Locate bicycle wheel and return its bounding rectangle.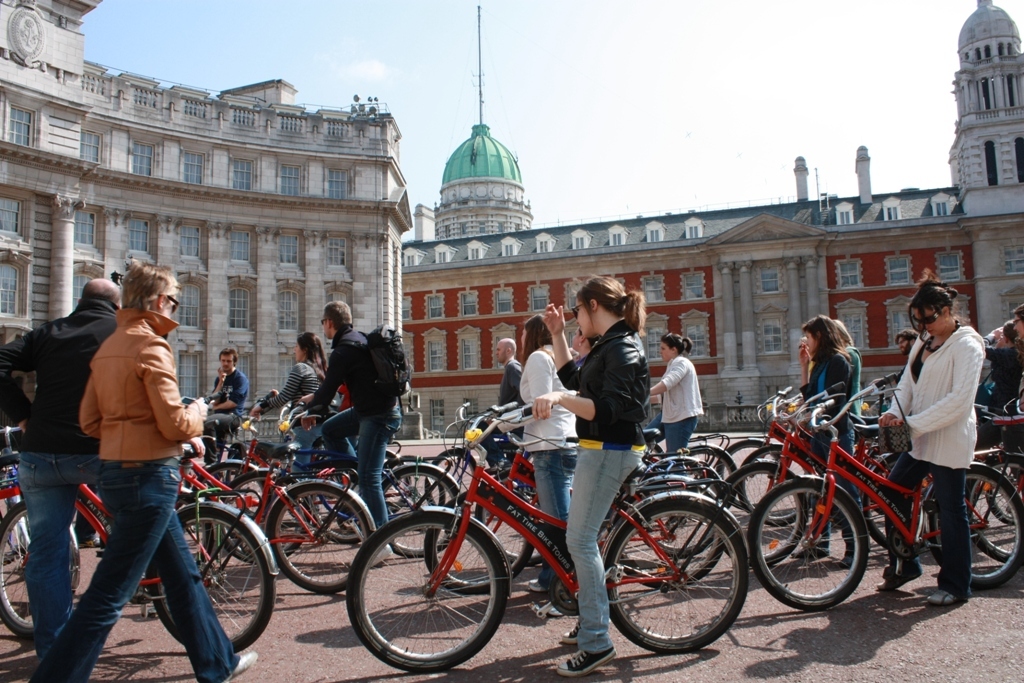
BBox(712, 458, 809, 570).
